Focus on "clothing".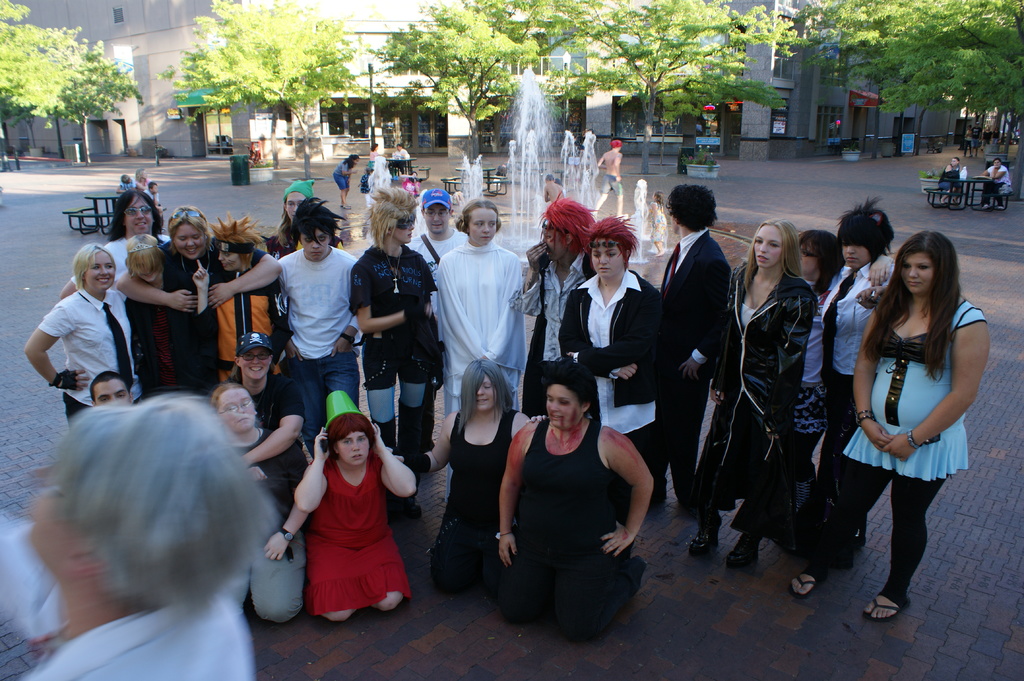
Focused at <region>118, 180, 136, 191</region>.
